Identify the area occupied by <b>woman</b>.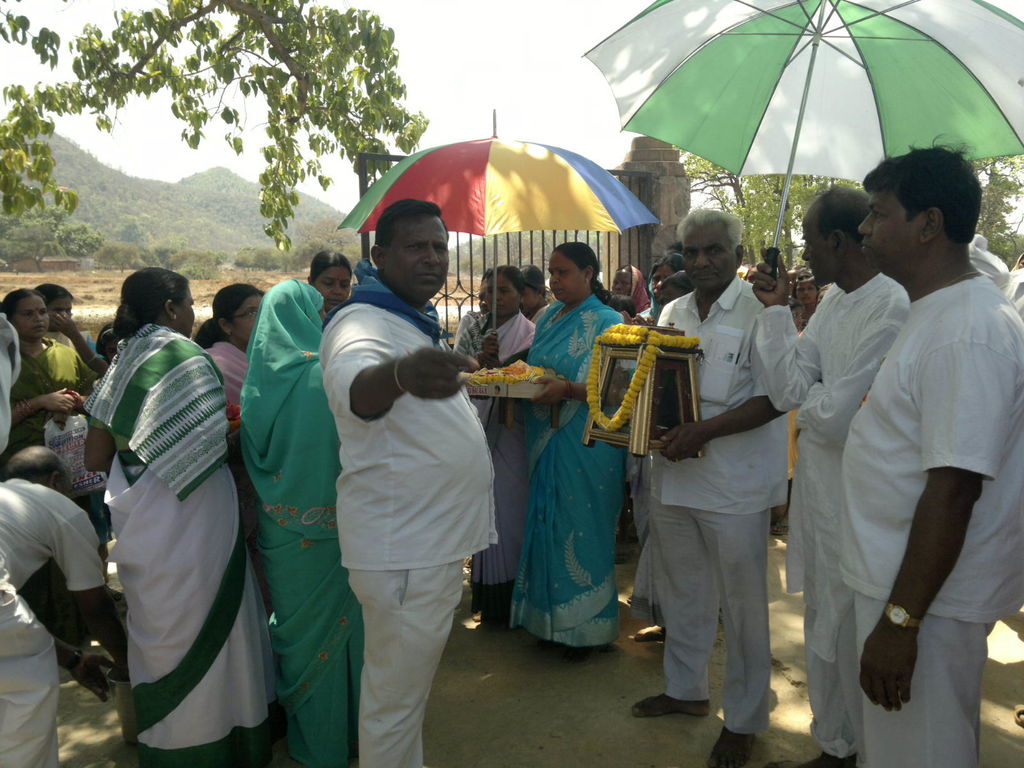
Area: Rect(610, 264, 657, 317).
